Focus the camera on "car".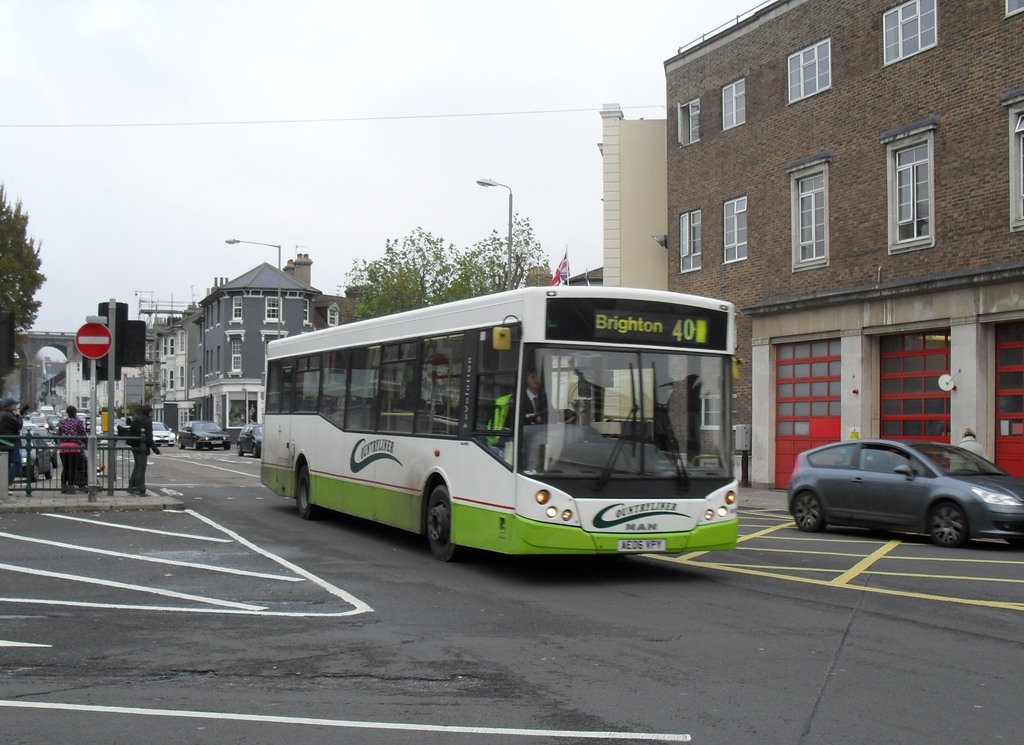
Focus region: <region>780, 432, 1023, 546</region>.
